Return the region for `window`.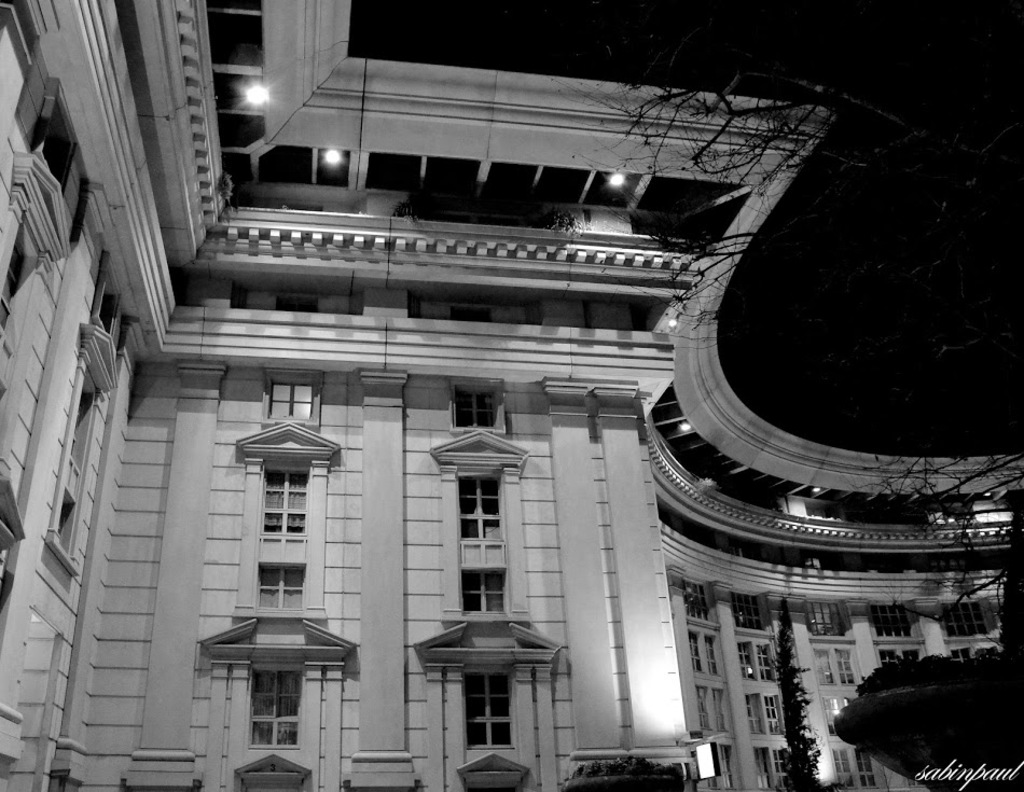
locate(737, 638, 781, 681).
